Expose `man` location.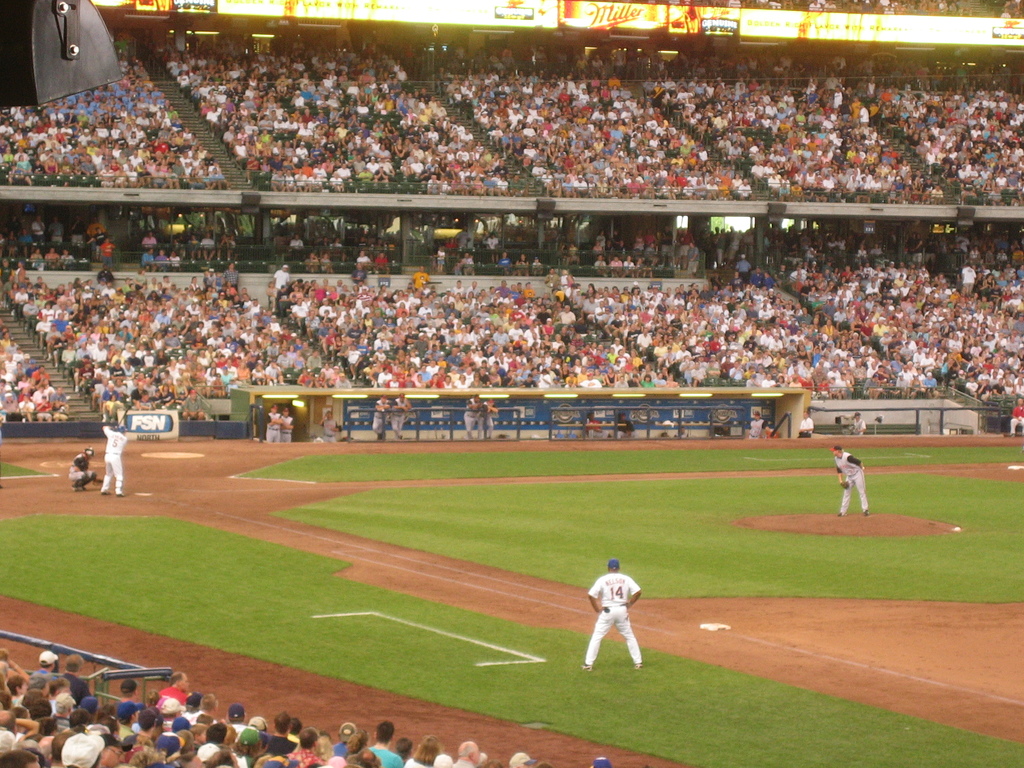
Exposed at [left=580, top=411, right=609, bottom=438].
